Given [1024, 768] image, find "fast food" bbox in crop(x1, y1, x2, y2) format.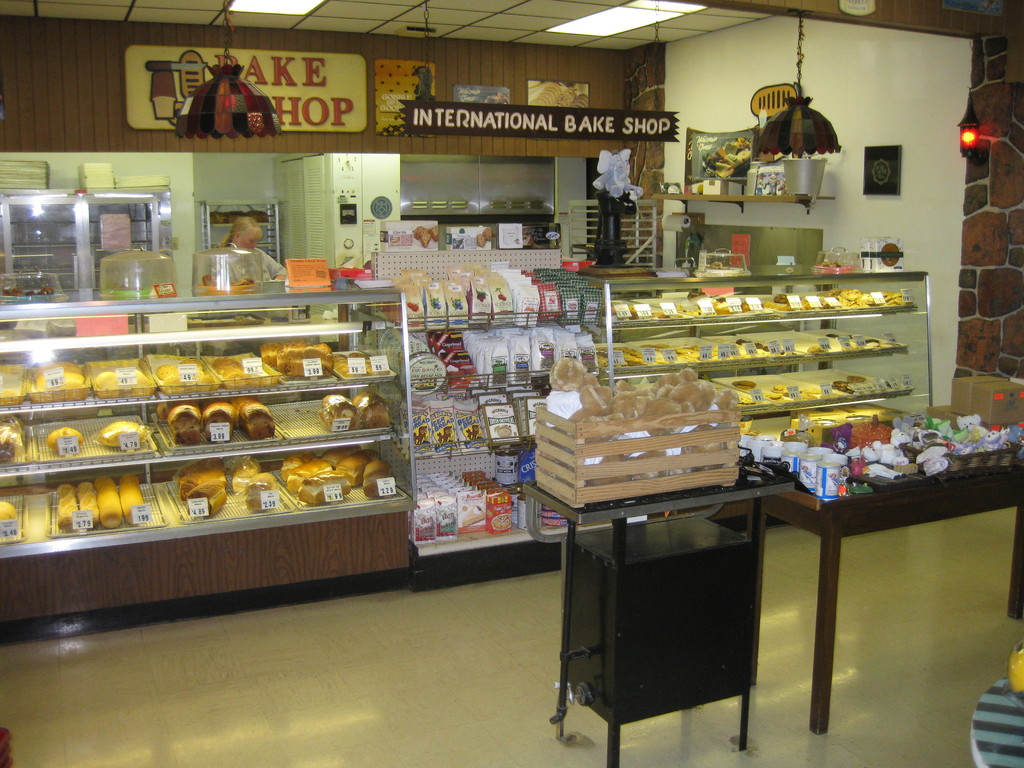
crop(0, 422, 23, 467).
